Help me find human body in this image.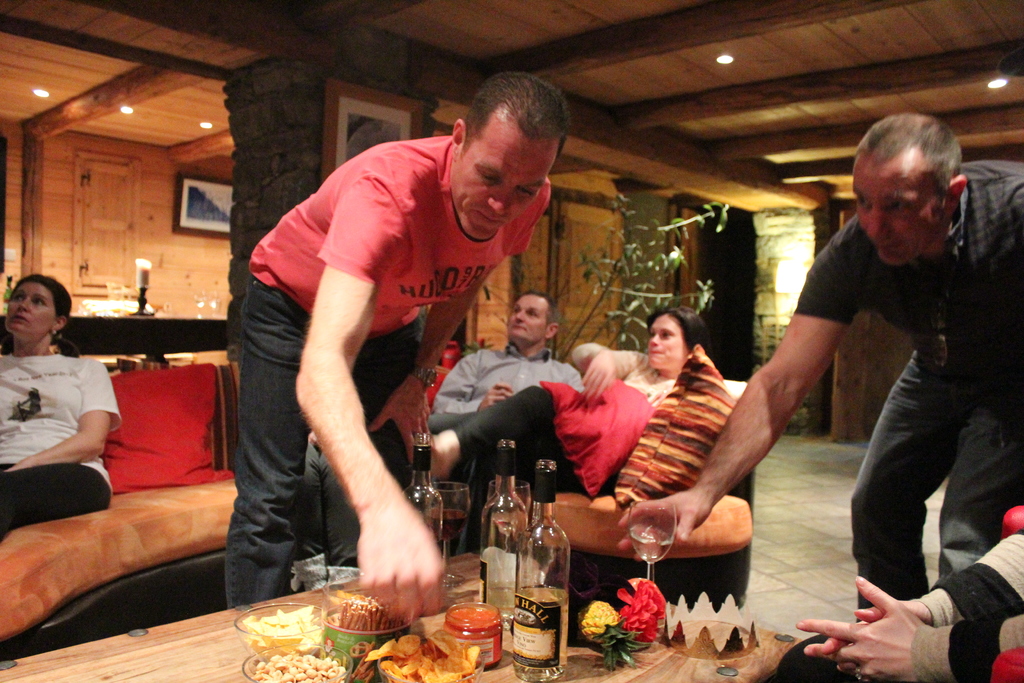
Found it: [0,333,118,543].
